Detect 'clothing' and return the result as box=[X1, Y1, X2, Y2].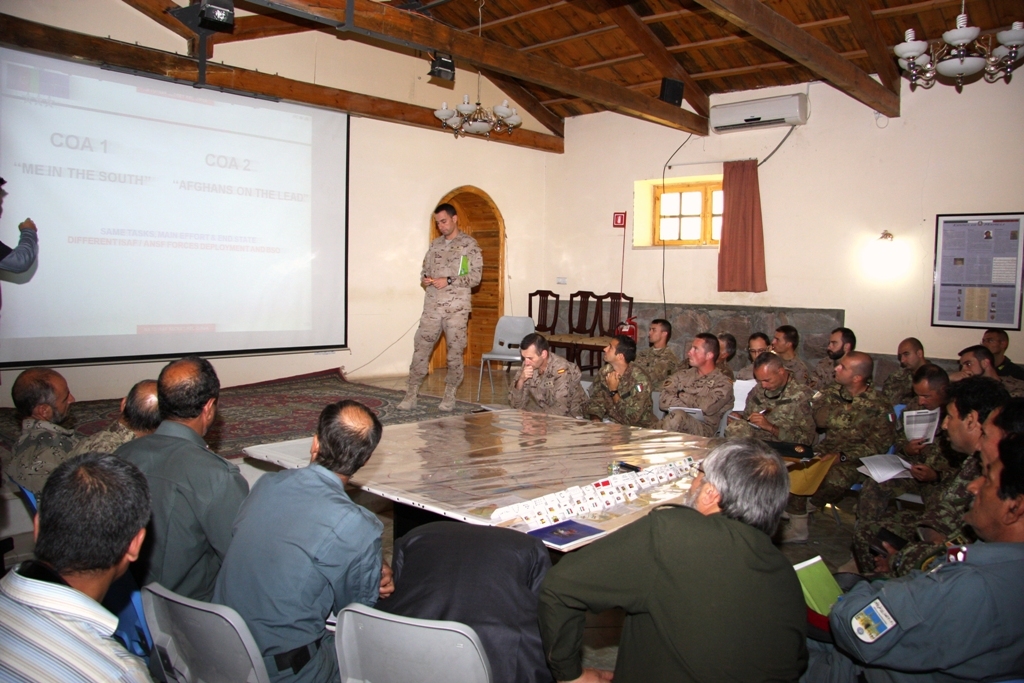
box=[721, 371, 819, 448].
